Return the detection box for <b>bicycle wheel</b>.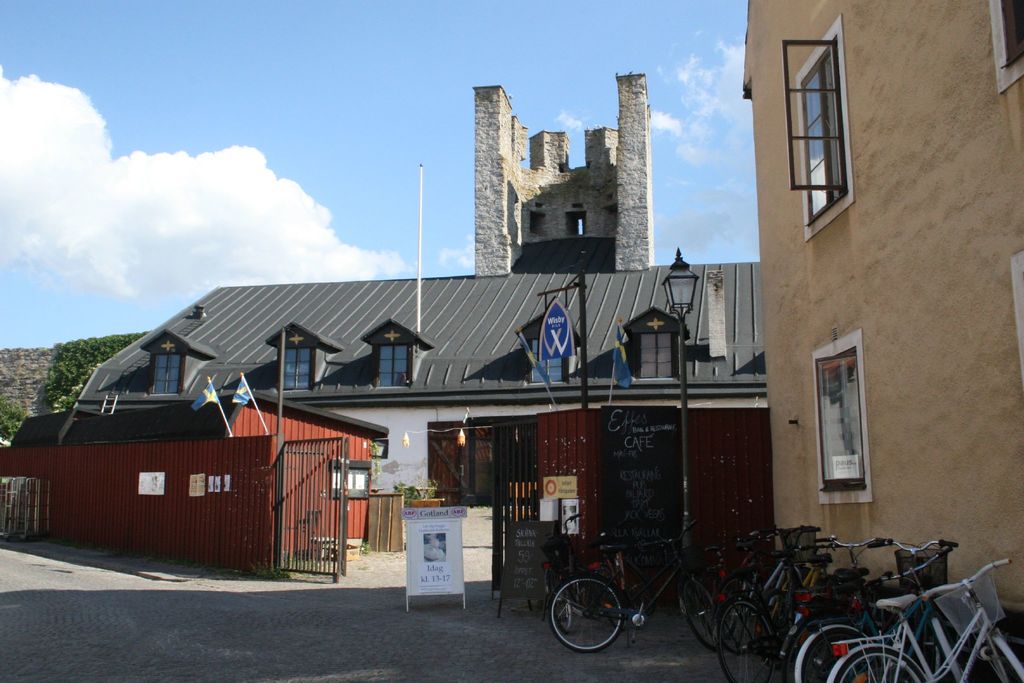
<bbox>797, 621, 881, 682</bbox>.
